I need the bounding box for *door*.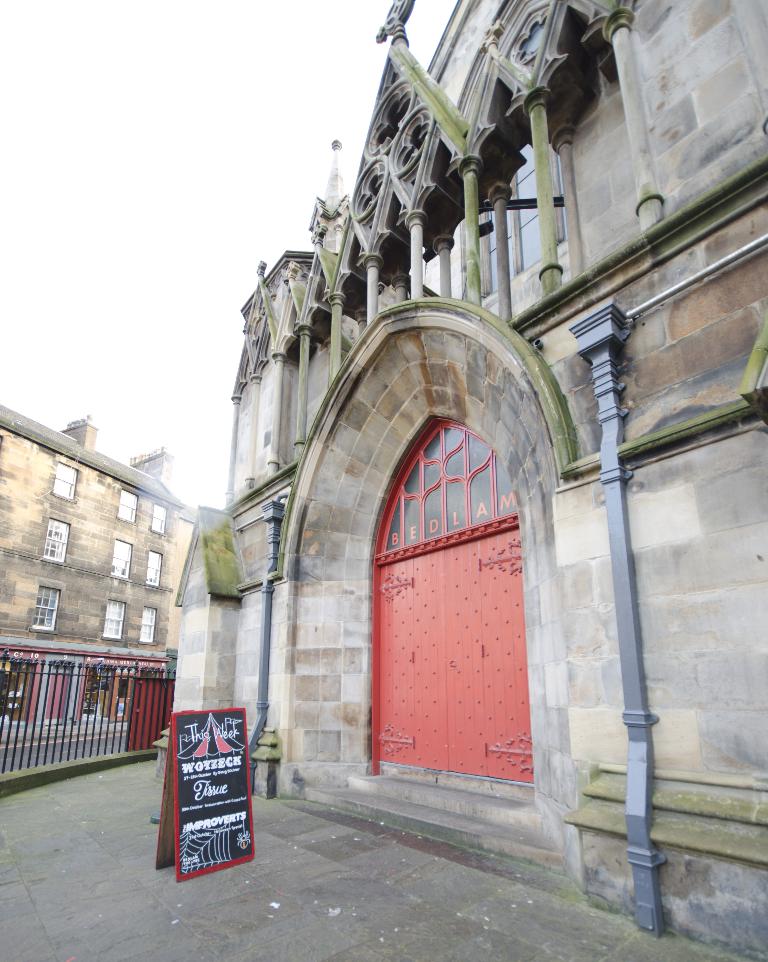
Here it is: 363,412,542,804.
